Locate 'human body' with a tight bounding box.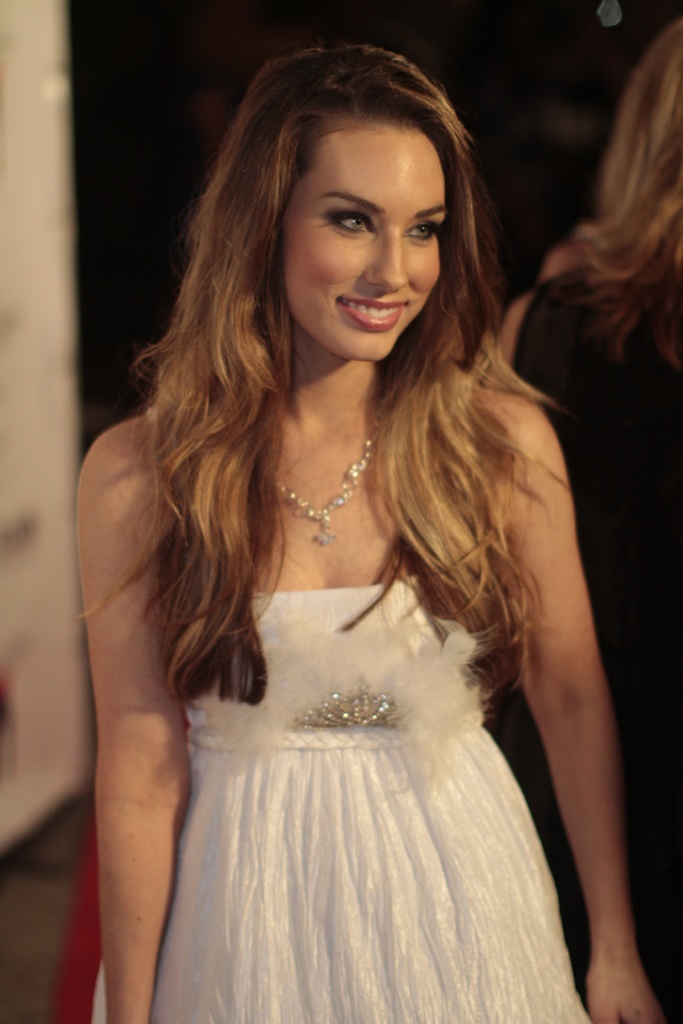
select_region(76, 80, 639, 998).
